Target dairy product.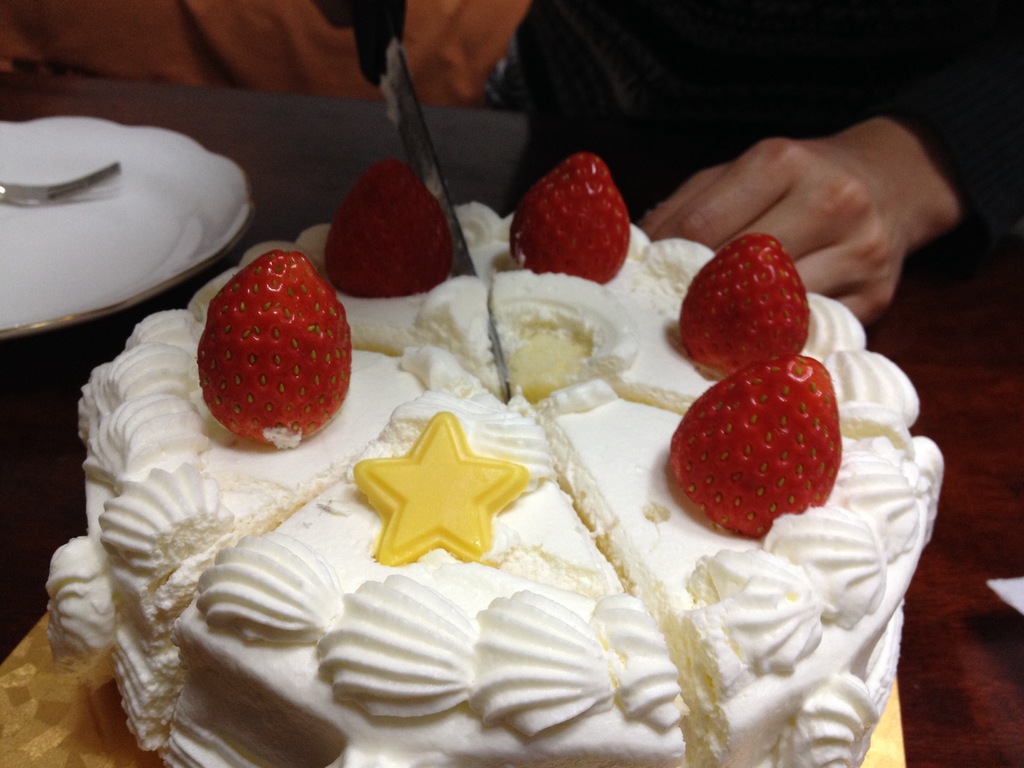
Target region: bbox=[52, 191, 947, 767].
